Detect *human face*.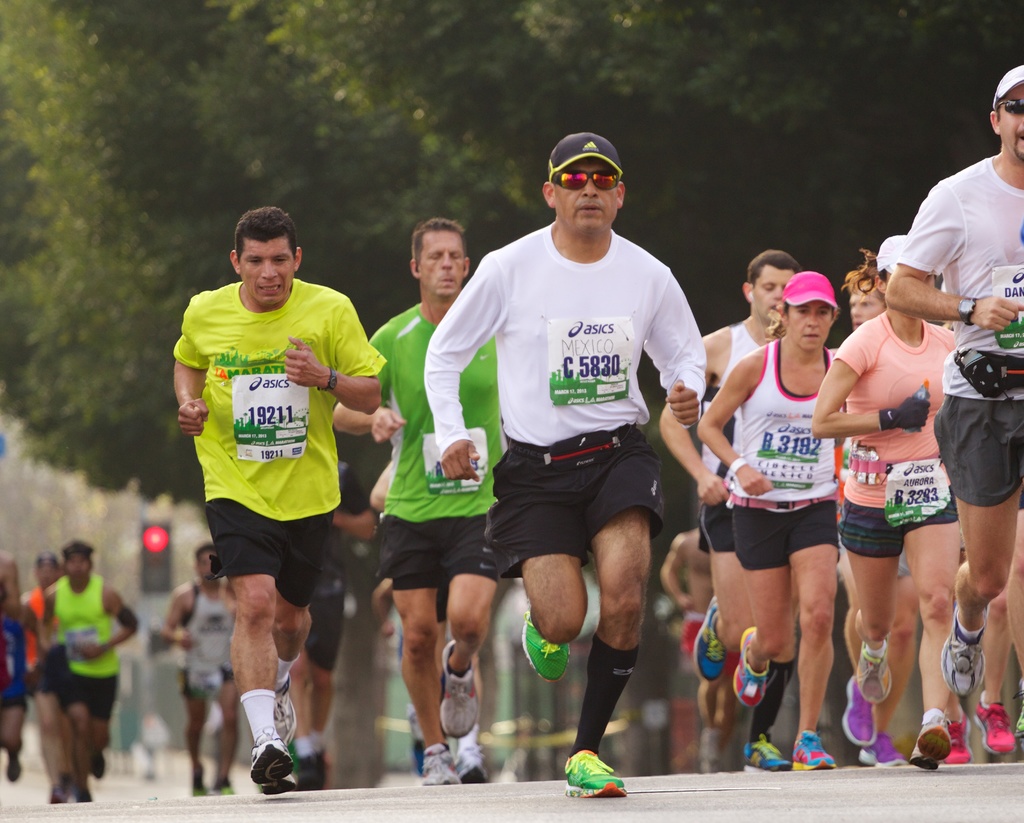
Detected at crop(752, 265, 797, 320).
